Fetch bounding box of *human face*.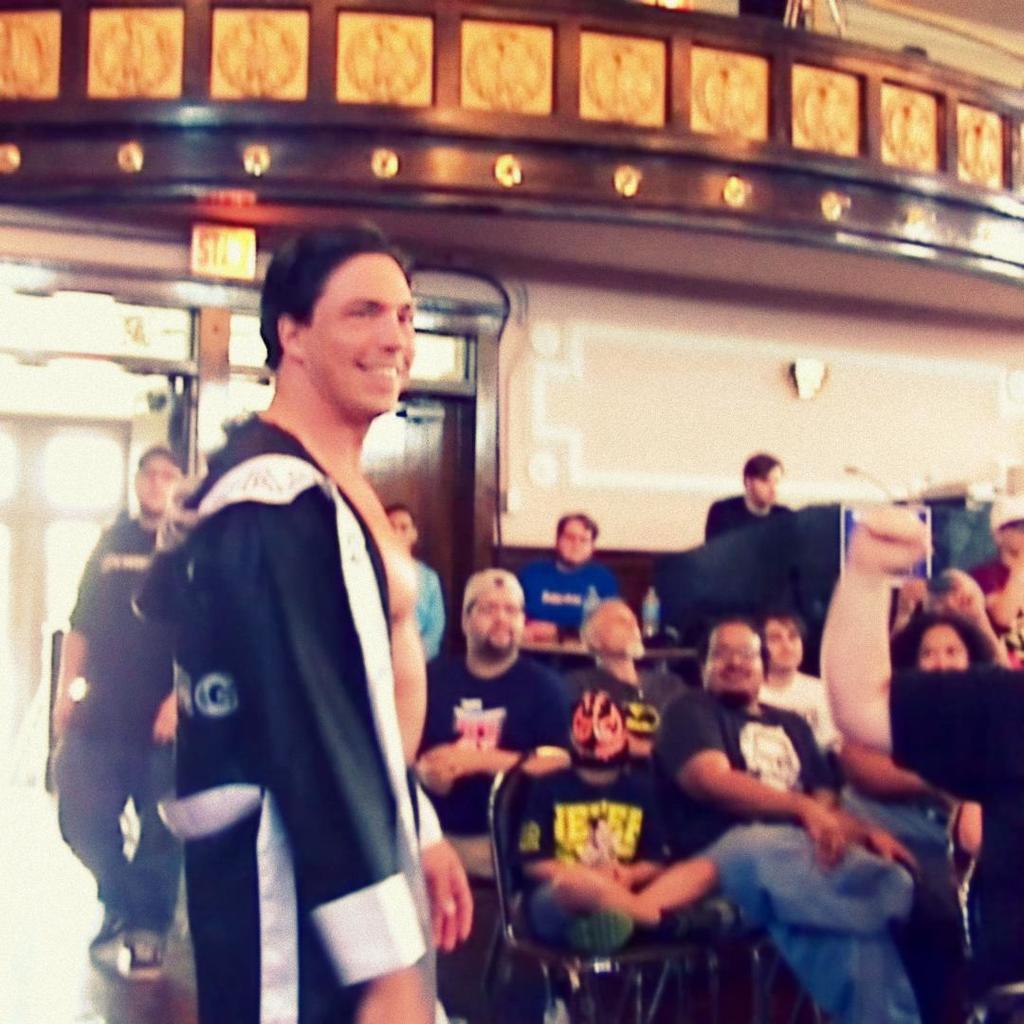
Bbox: <box>701,624,762,694</box>.
